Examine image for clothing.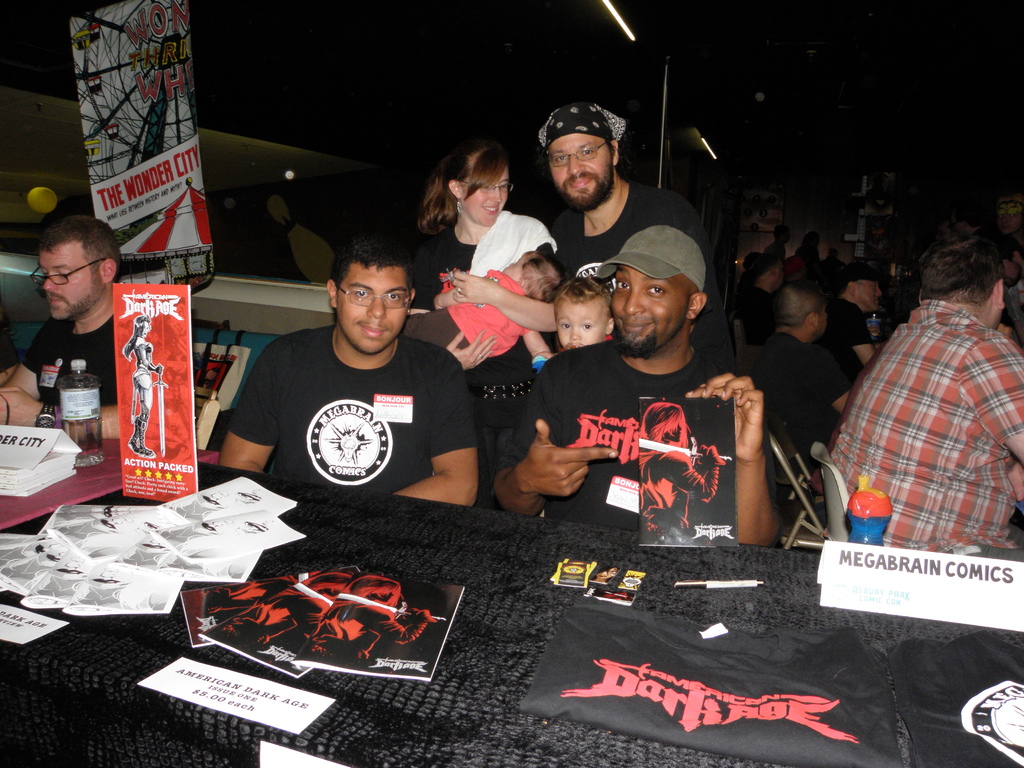
Examination result: (412,206,554,513).
